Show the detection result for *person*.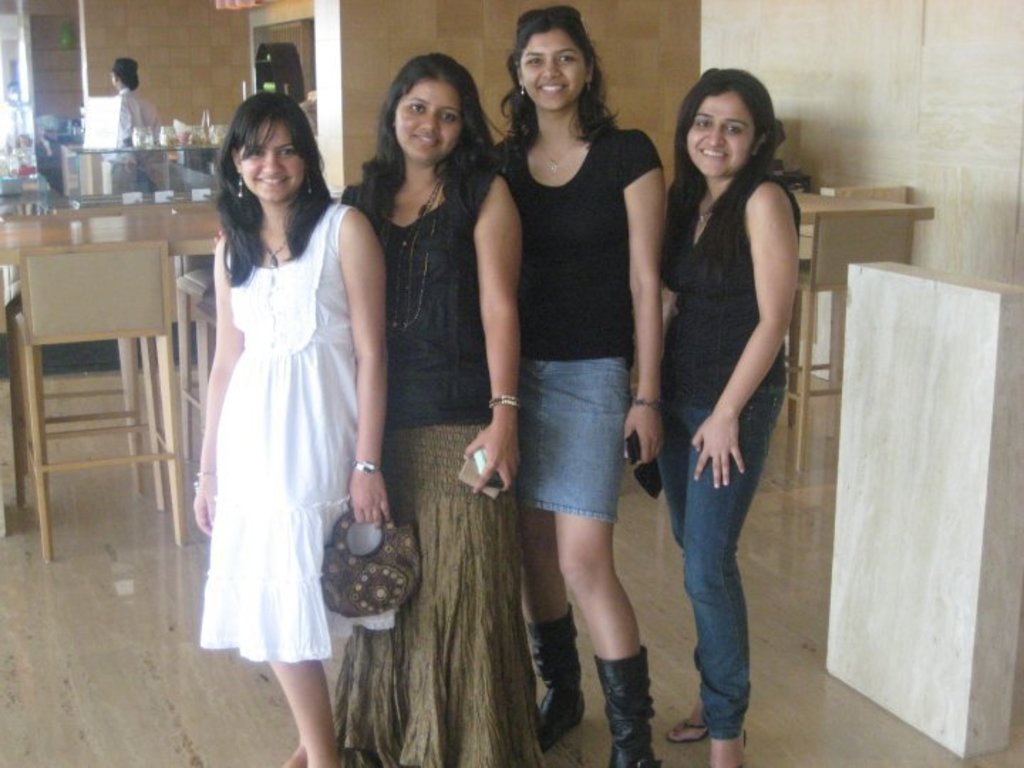
<bbox>341, 50, 525, 767</bbox>.
